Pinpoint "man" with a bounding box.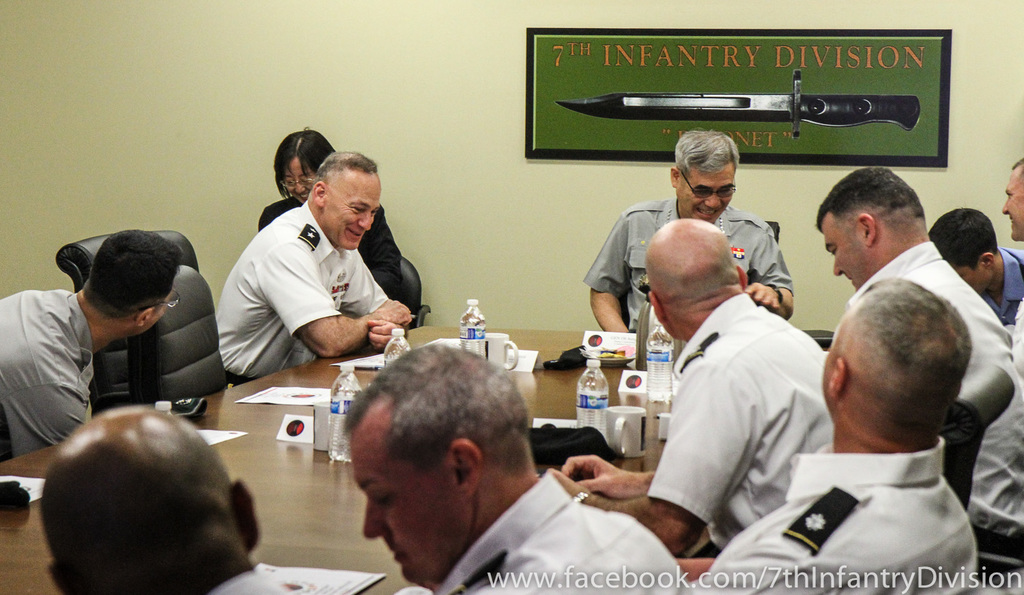
select_region(817, 175, 1023, 588).
